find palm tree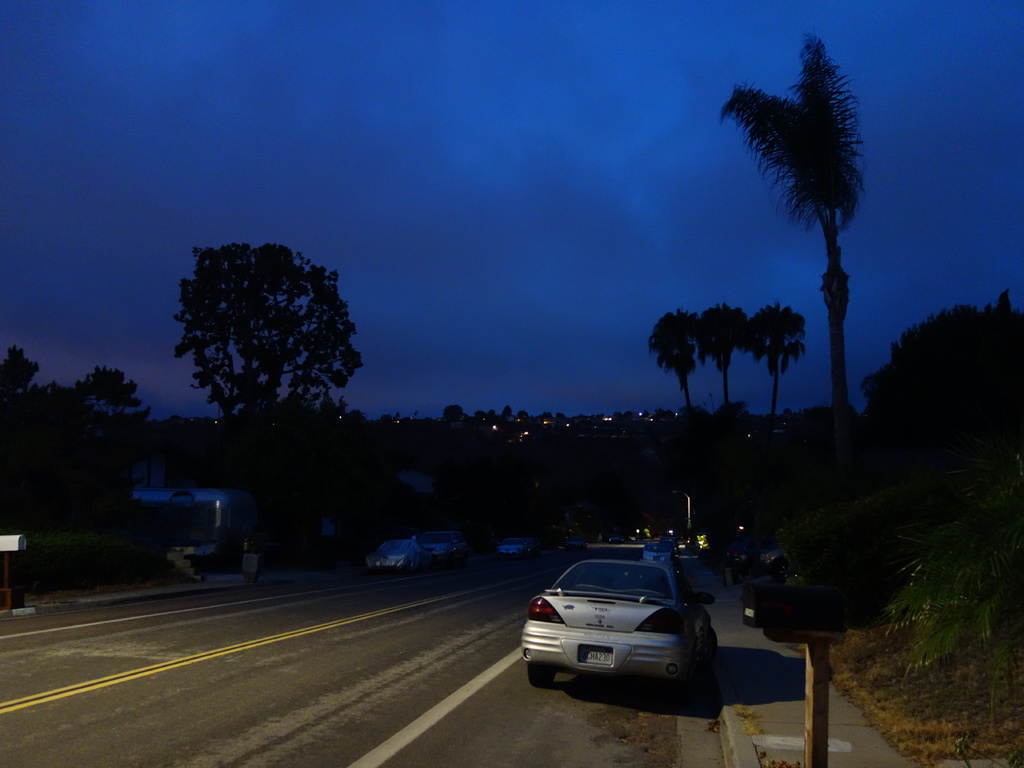
(698,29,890,495)
